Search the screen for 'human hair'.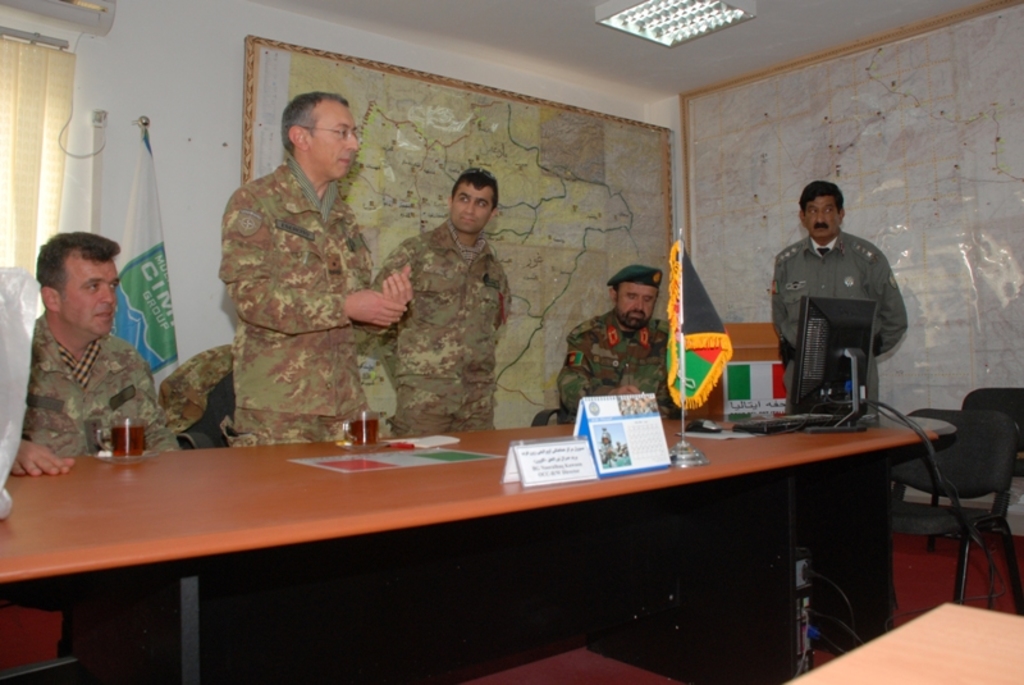
Found at locate(799, 179, 842, 218).
